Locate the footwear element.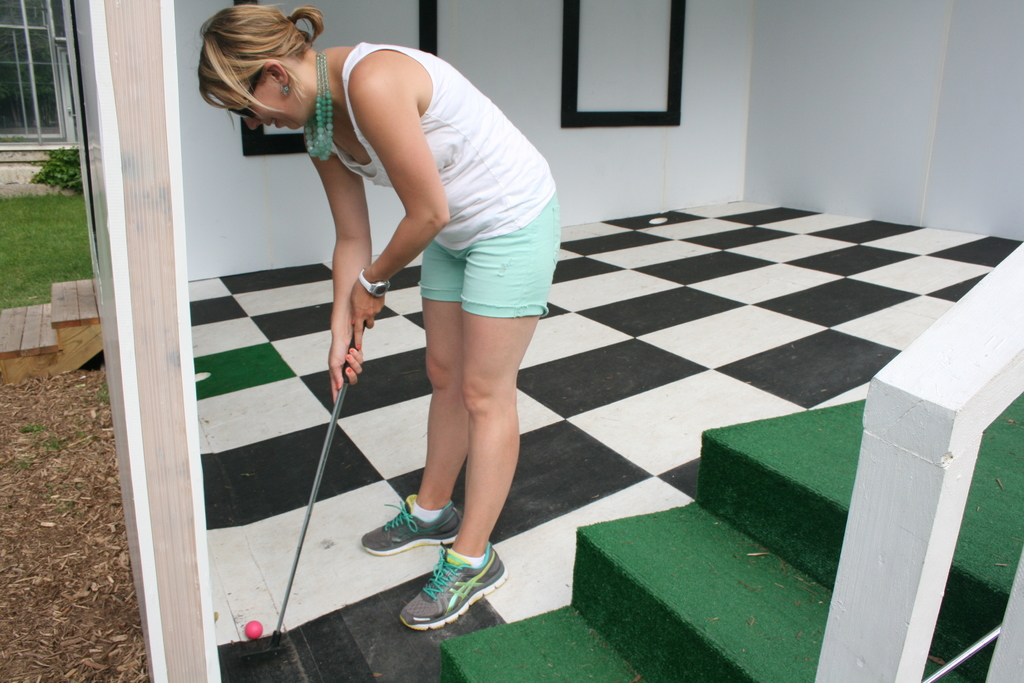
Element bbox: [left=358, top=493, right=463, bottom=557].
